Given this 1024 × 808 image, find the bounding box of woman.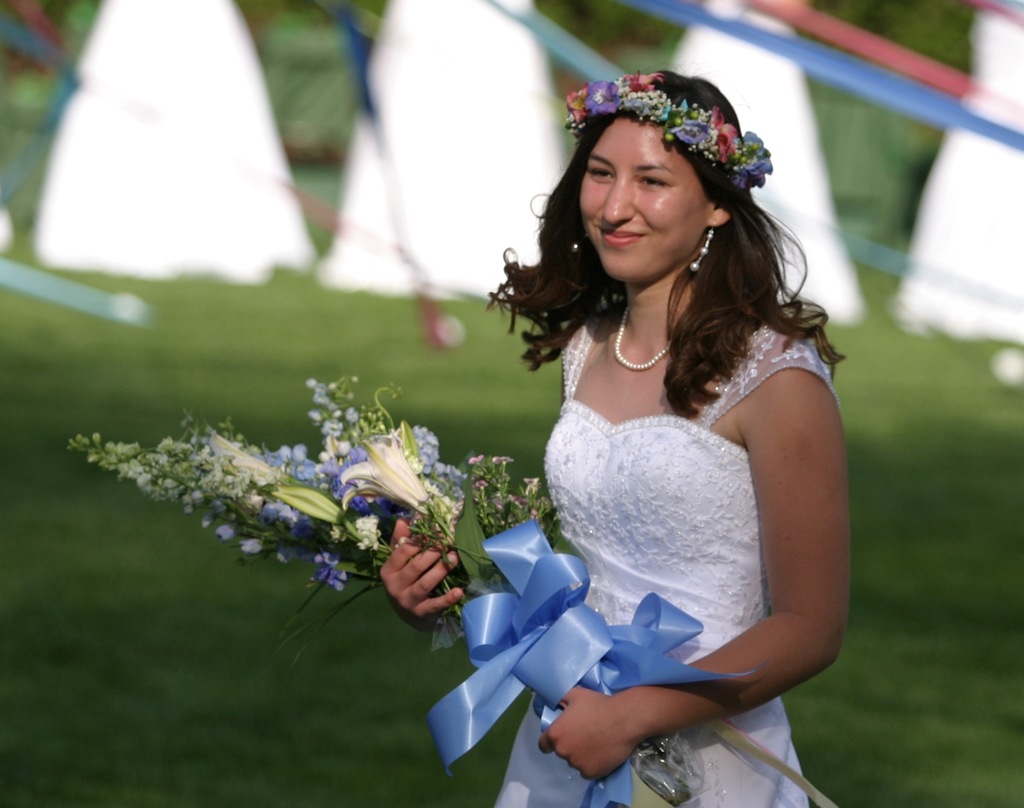
left=381, top=67, right=853, bottom=807.
